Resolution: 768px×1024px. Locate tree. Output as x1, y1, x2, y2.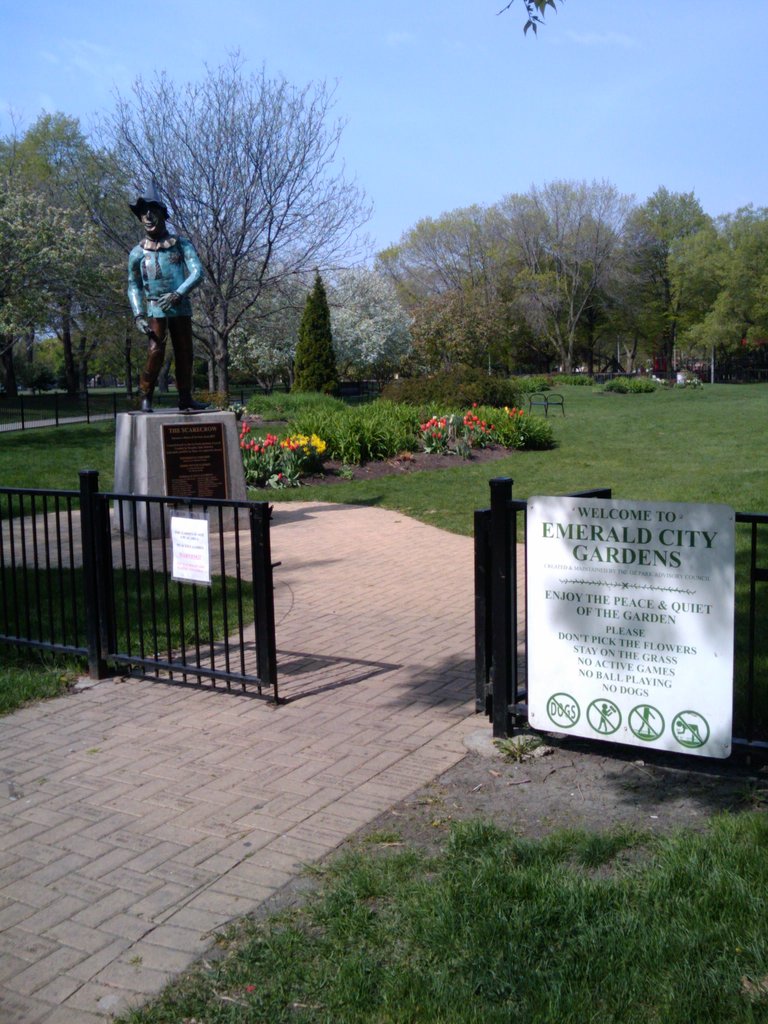
452, 280, 521, 381.
